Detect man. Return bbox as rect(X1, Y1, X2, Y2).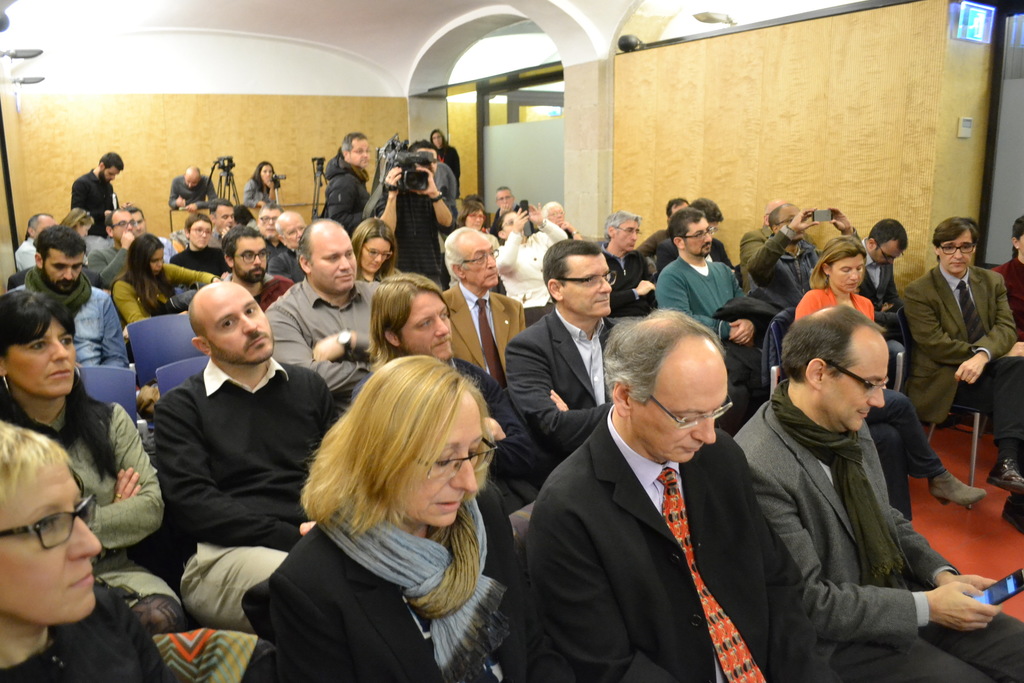
rect(92, 202, 141, 288).
